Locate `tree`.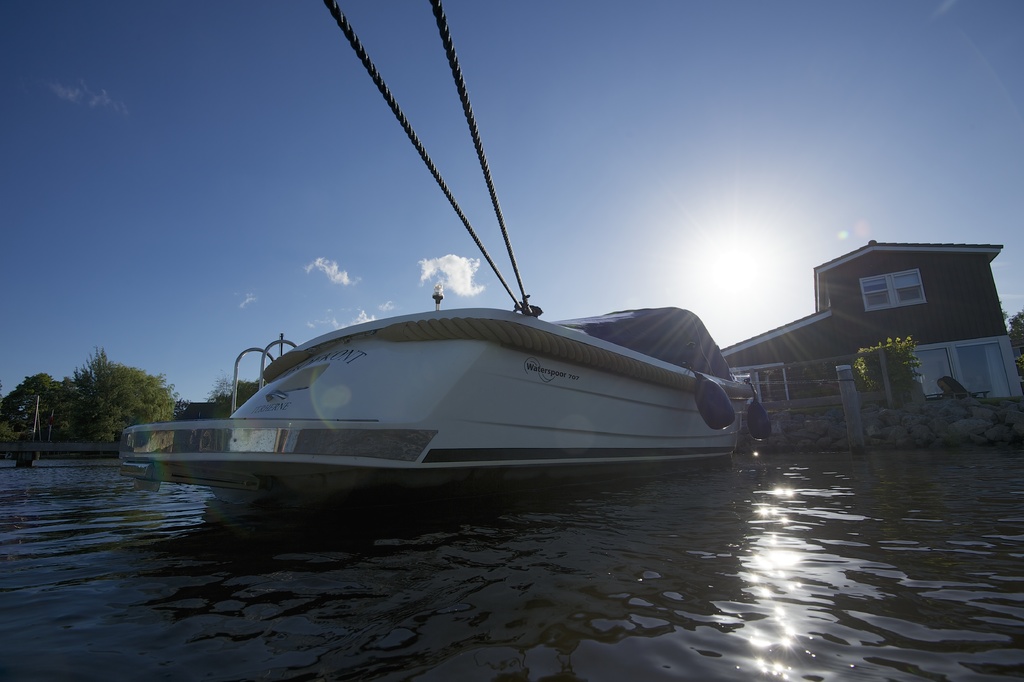
Bounding box: (left=42, top=333, right=159, bottom=451).
